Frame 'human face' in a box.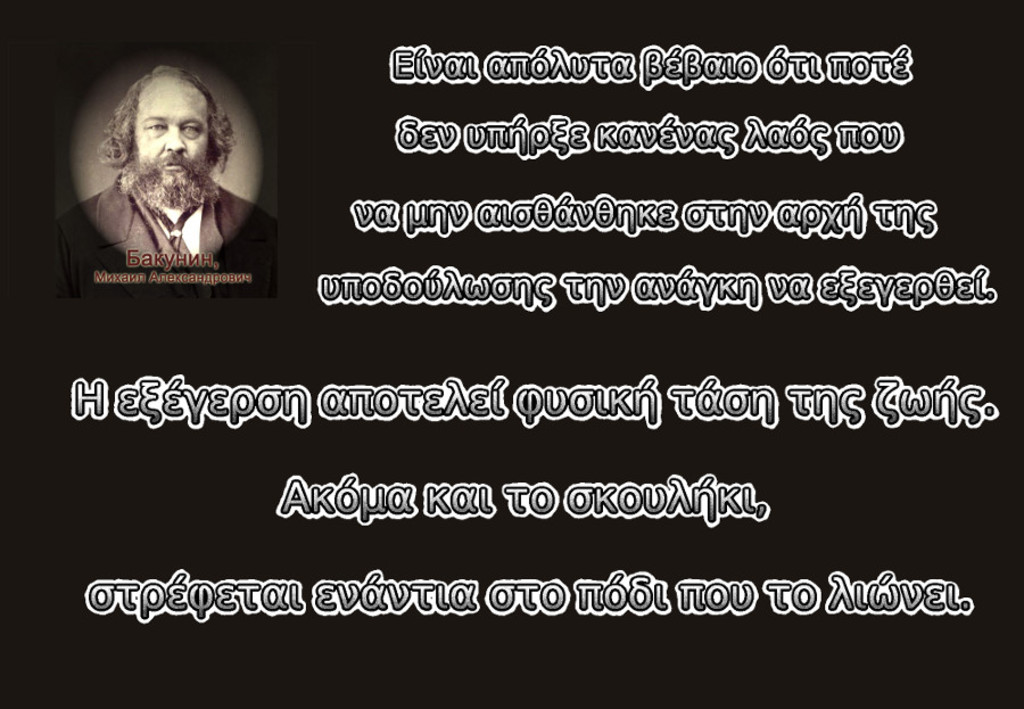
region(121, 69, 216, 203).
